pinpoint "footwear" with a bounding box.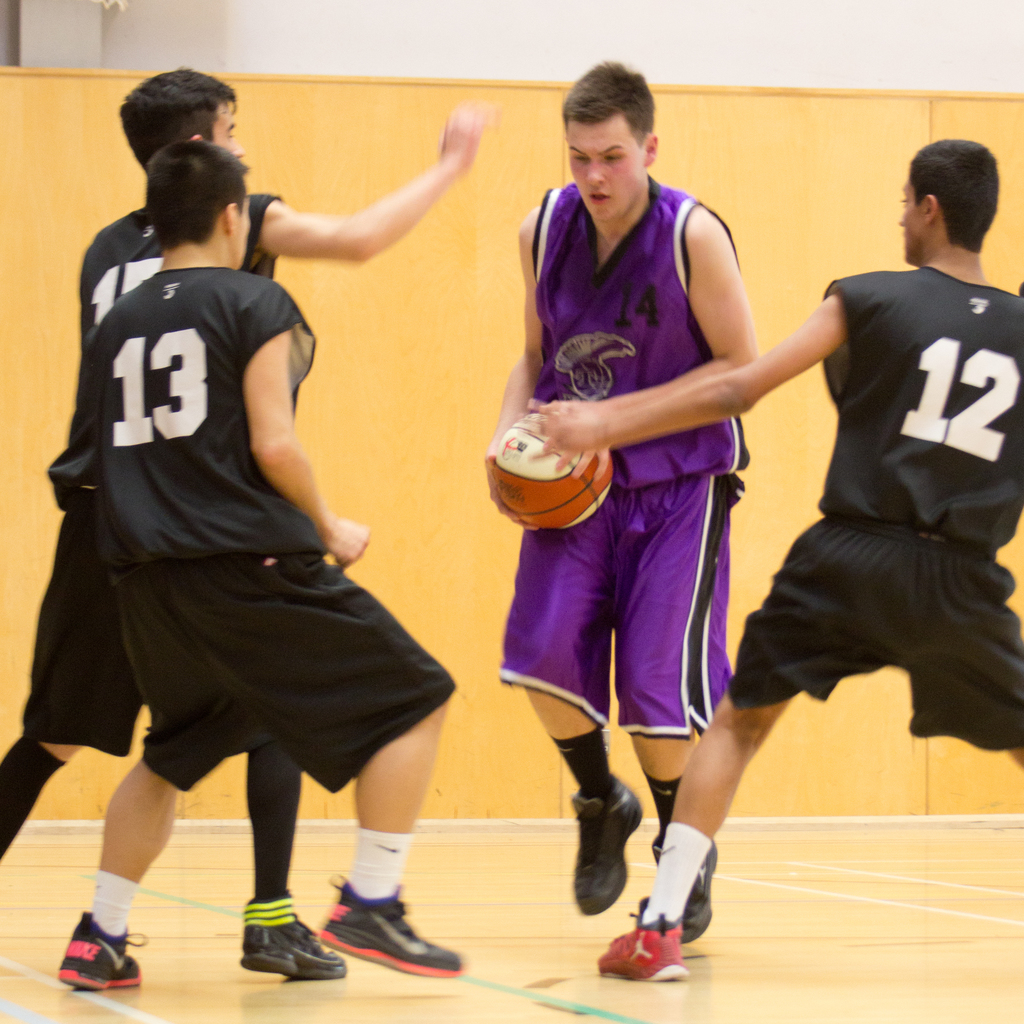
[left=316, top=891, right=443, bottom=999].
